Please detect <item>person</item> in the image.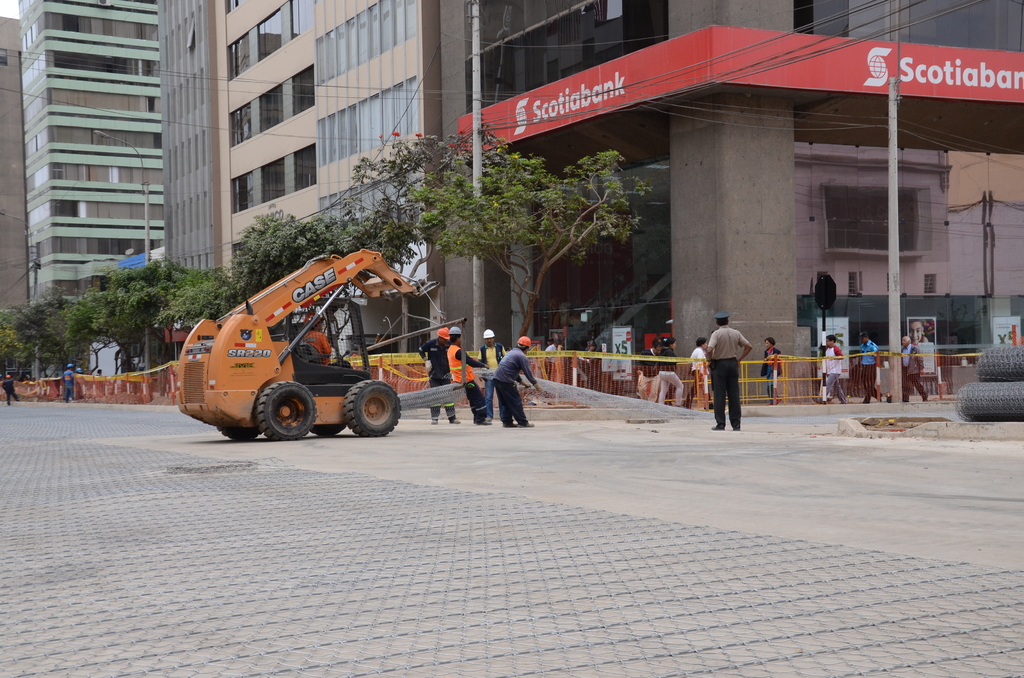
[left=705, top=314, right=754, bottom=432].
